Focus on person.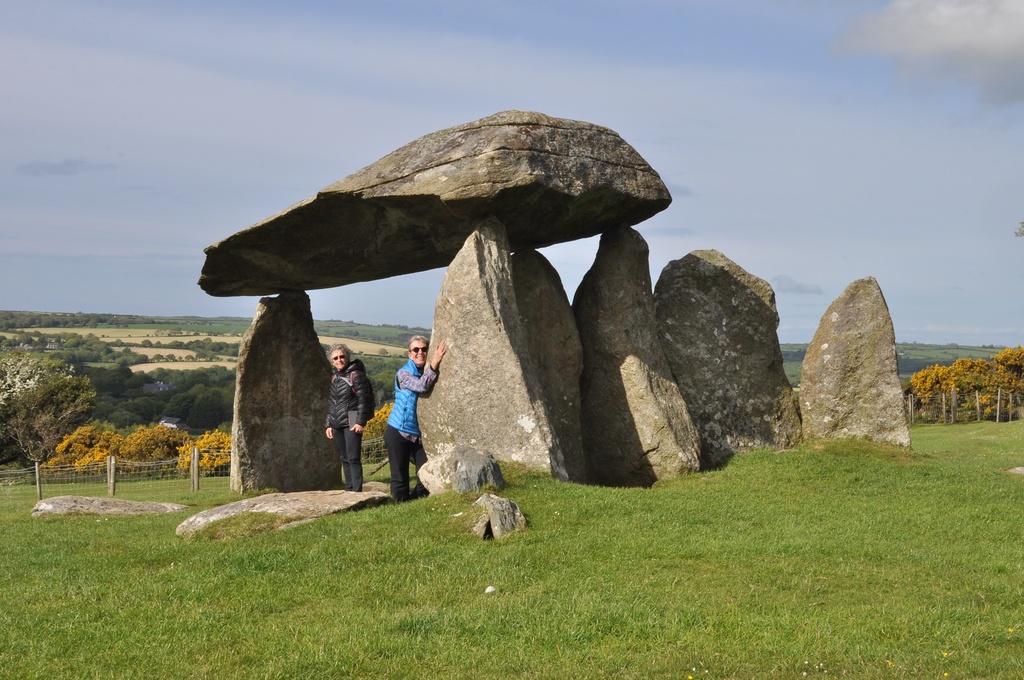
Focused at [x1=328, y1=336, x2=381, y2=497].
